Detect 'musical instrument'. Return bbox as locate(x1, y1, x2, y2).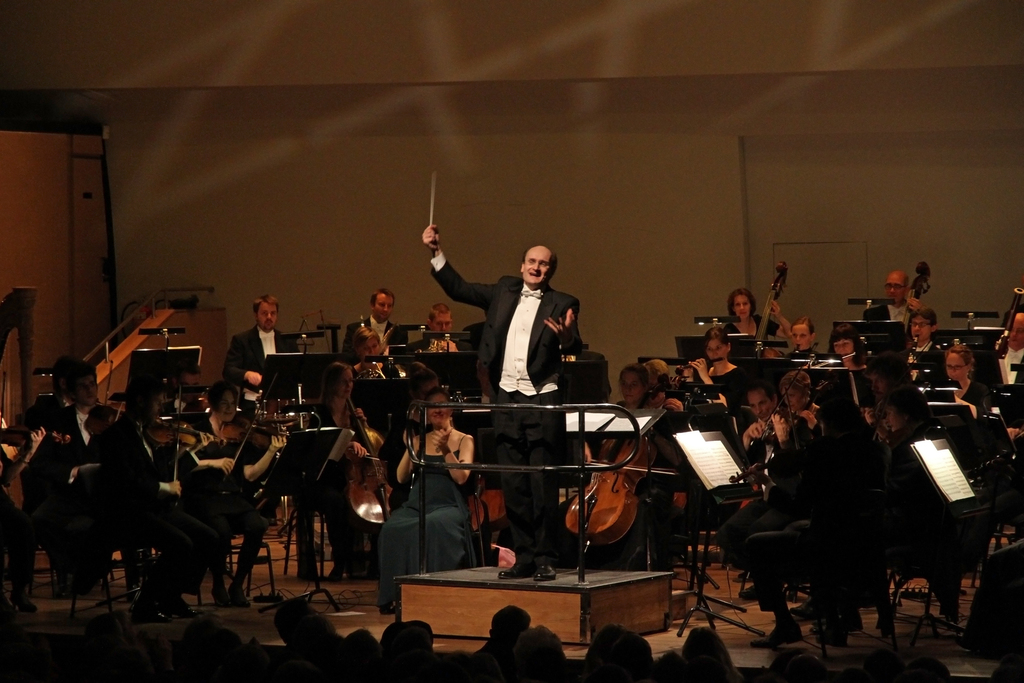
locate(745, 265, 789, 368).
